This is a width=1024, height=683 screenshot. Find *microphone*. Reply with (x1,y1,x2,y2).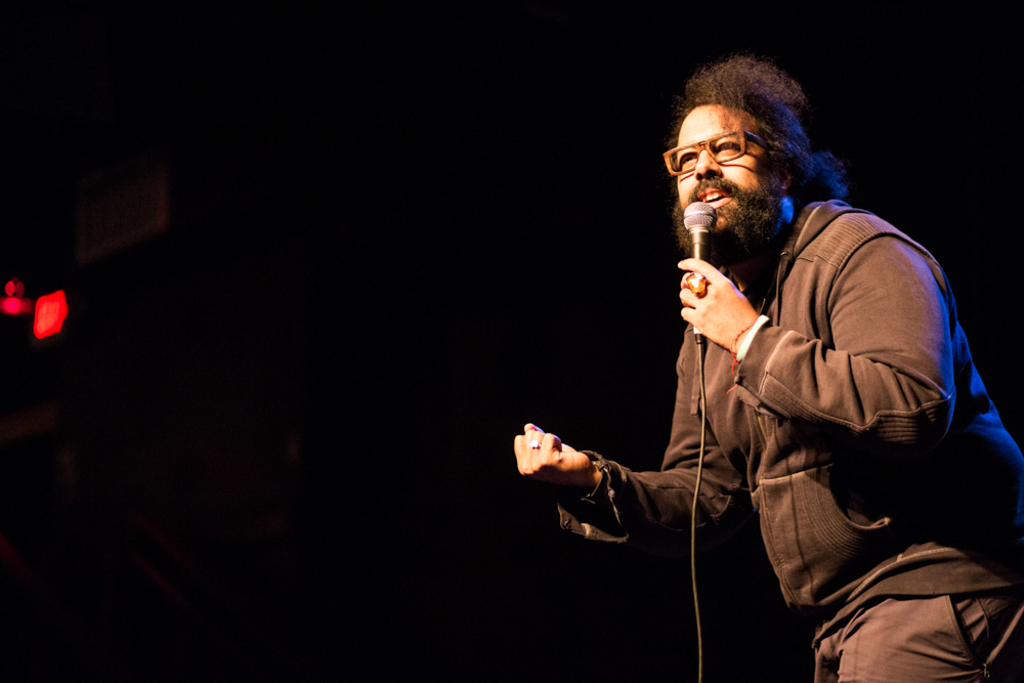
(682,196,718,247).
